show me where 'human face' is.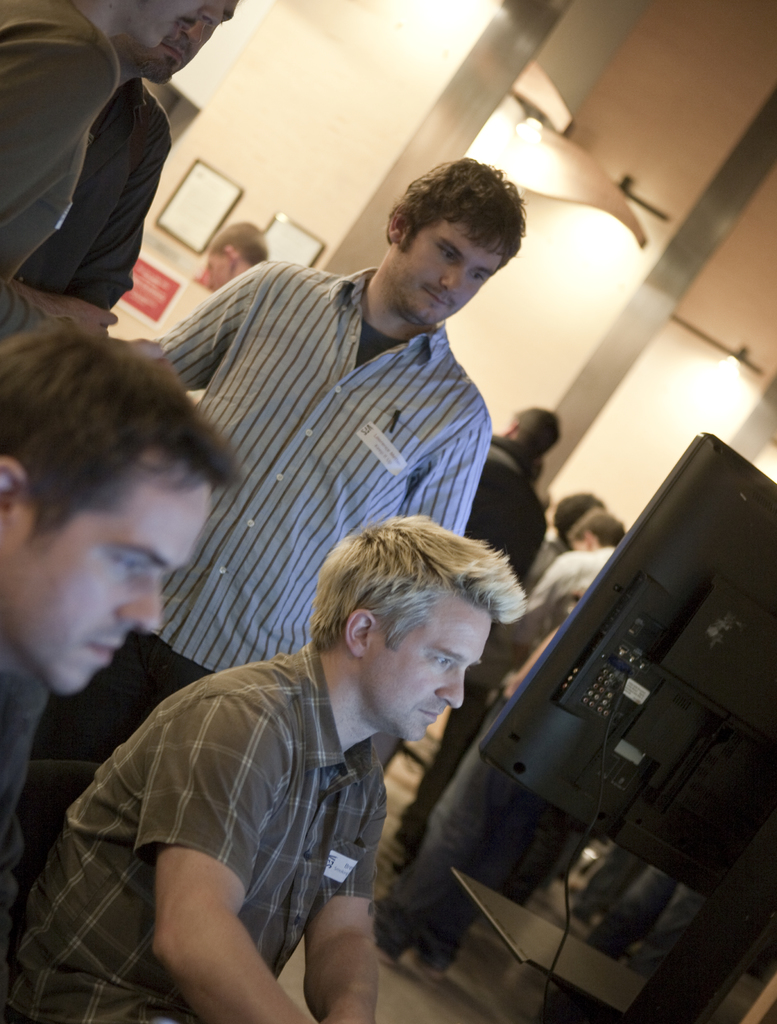
'human face' is at (204,246,234,300).
